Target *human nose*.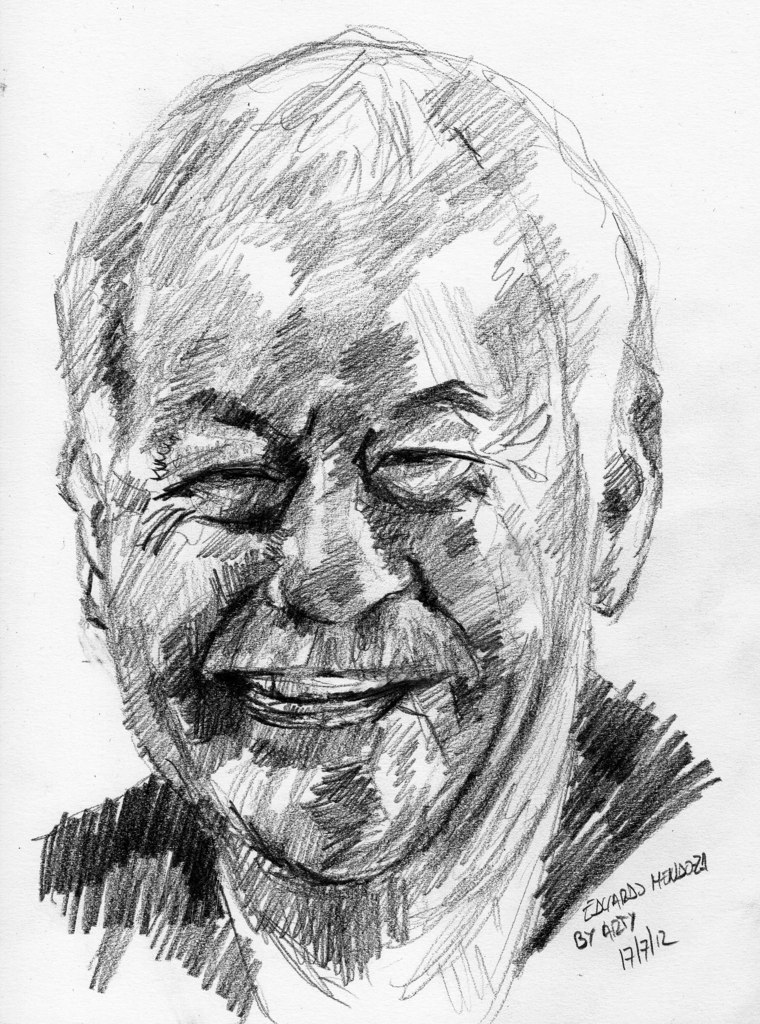
Target region: x1=264 y1=450 x2=418 y2=623.
